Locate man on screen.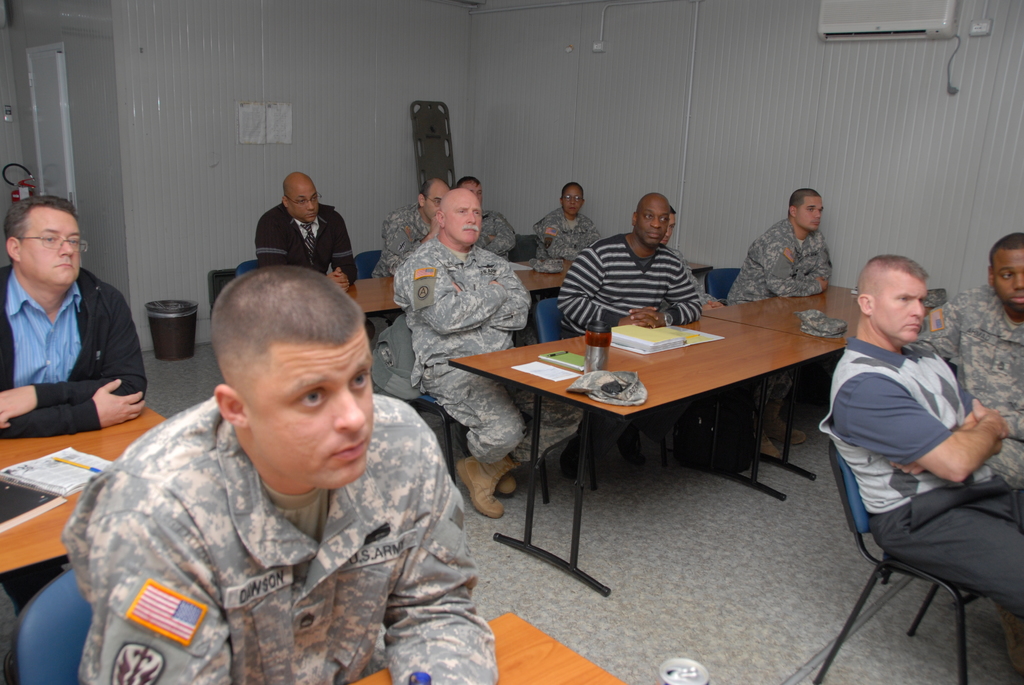
On screen at bbox=[552, 191, 704, 352].
